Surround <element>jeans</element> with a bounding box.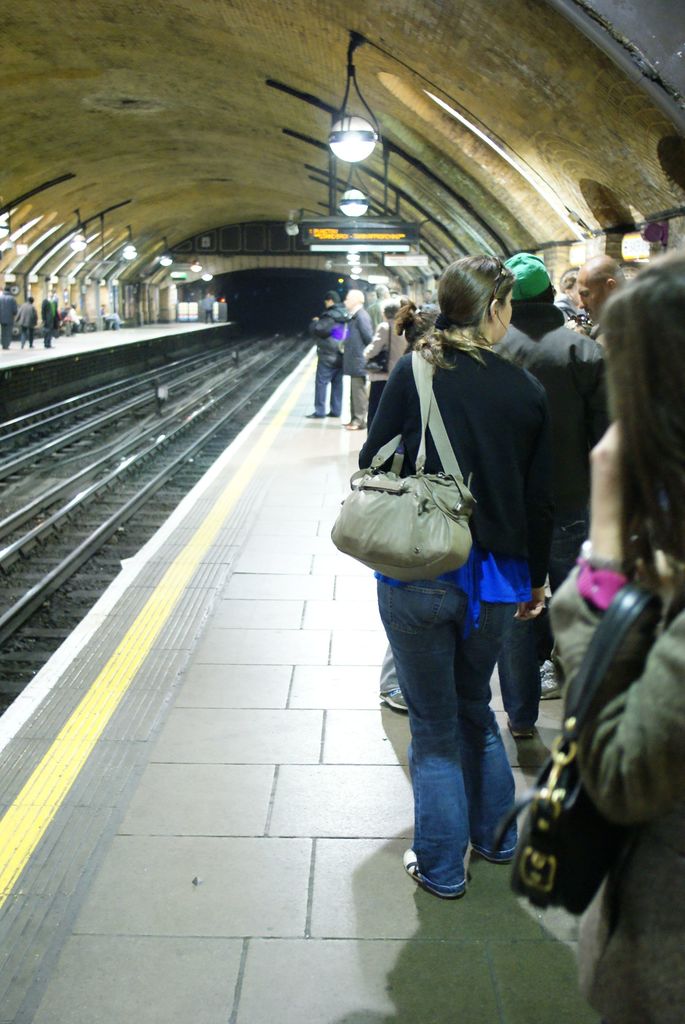
bbox=[483, 614, 541, 734].
